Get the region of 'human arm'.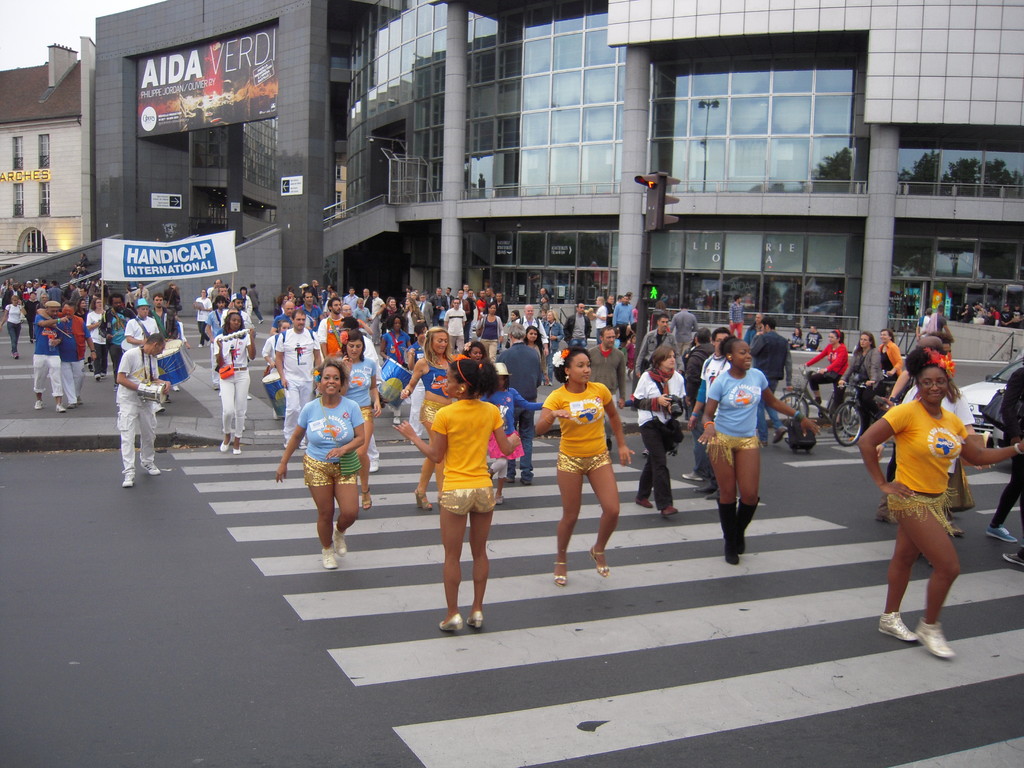
(left=762, top=373, right=824, bottom=439).
